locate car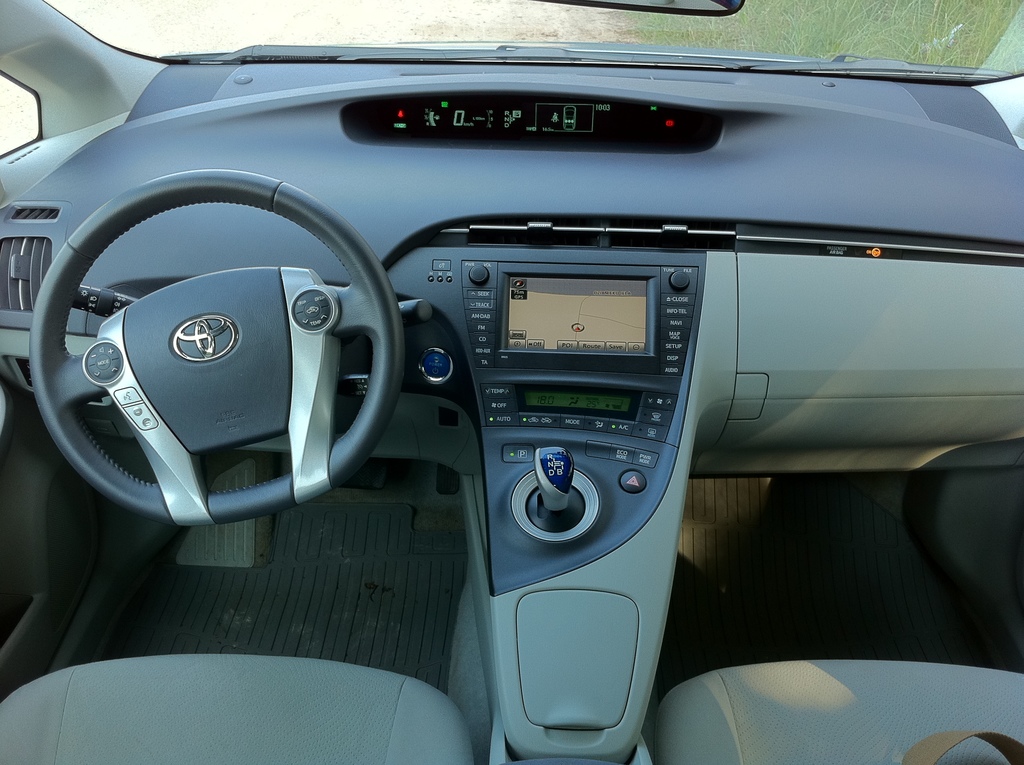
left=0, top=1, right=1023, bottom=764
